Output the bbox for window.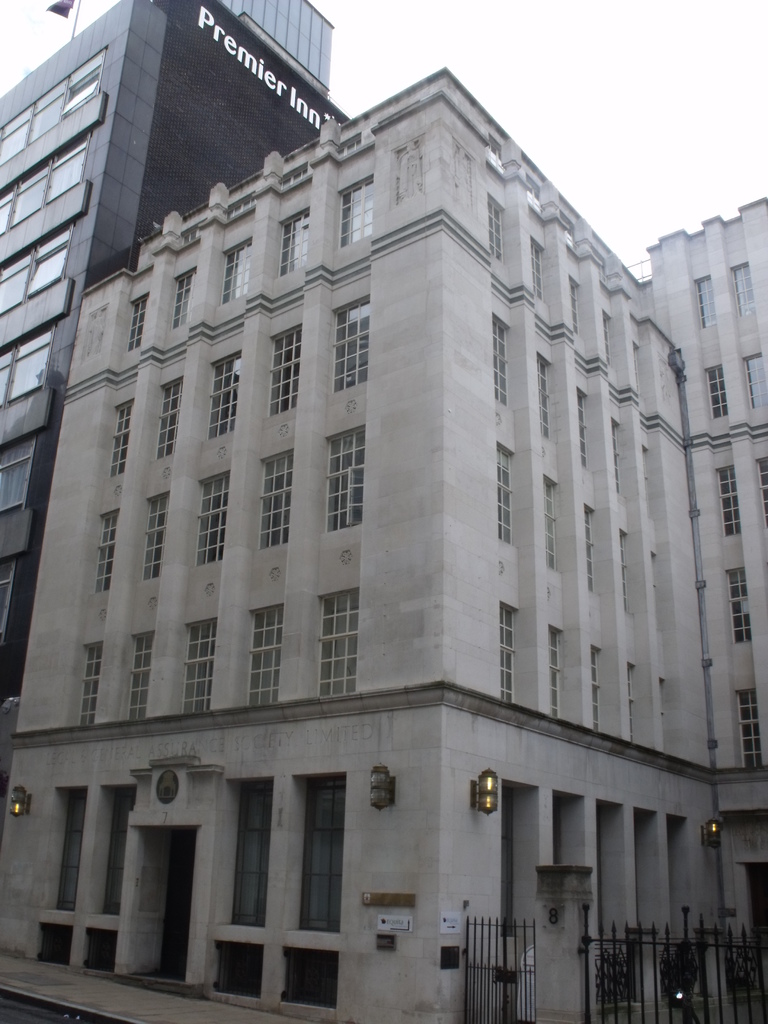
box=[0, 109, 29, 171].
